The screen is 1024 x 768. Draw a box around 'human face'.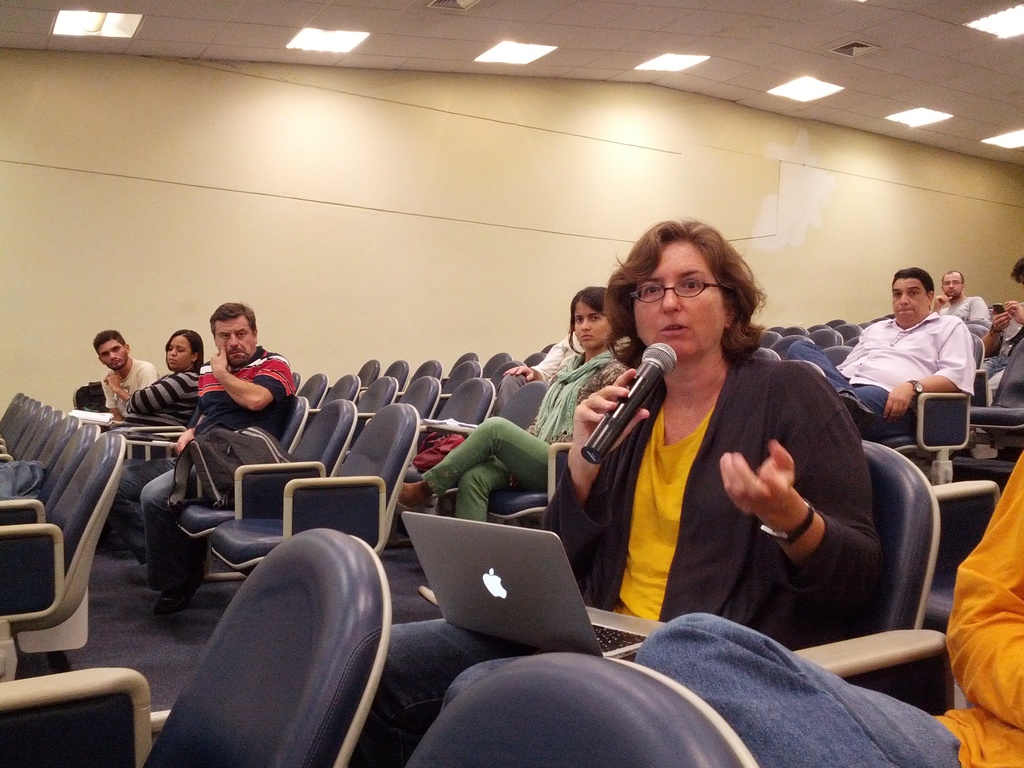
crop(940, 270, 965, 294).
